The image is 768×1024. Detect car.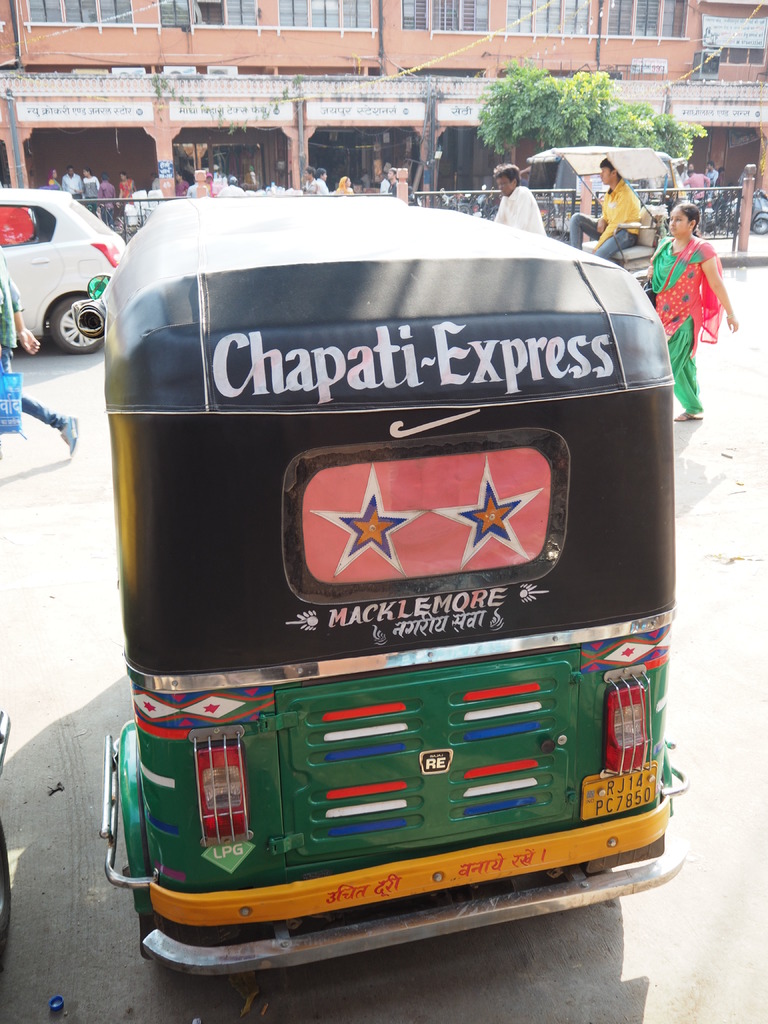
Detection: <bbox>0, 182, 133, 350</bbox>.
